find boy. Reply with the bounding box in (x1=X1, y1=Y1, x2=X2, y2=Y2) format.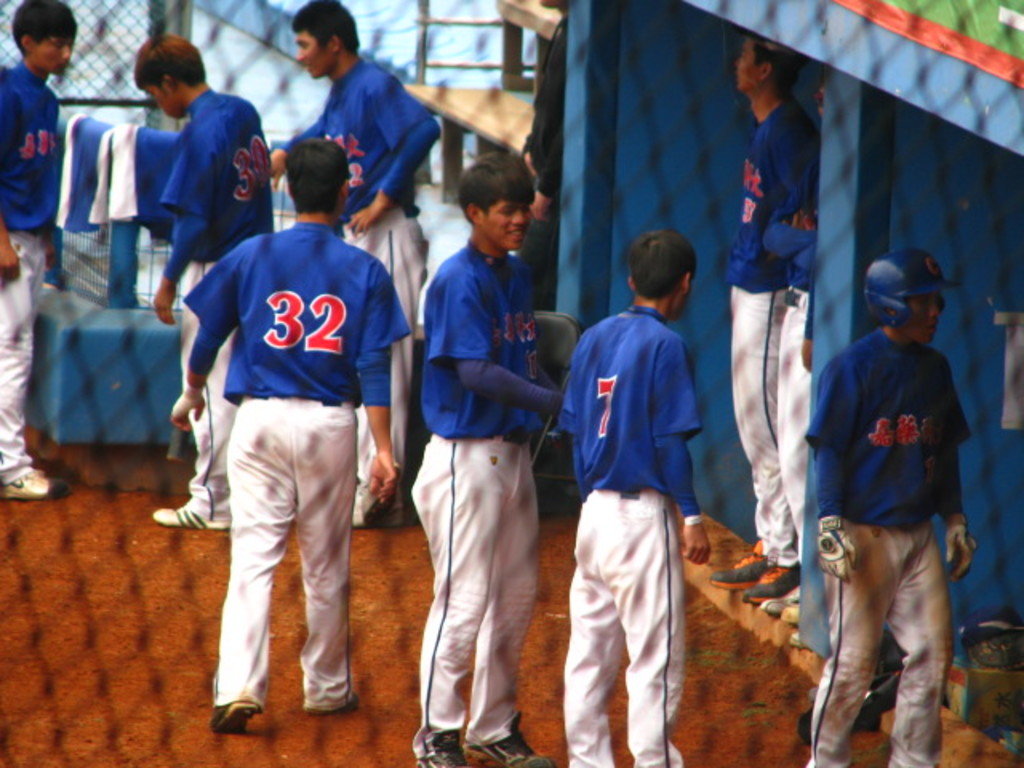
(x1=168, y1=136, x2=397, y2=736).
